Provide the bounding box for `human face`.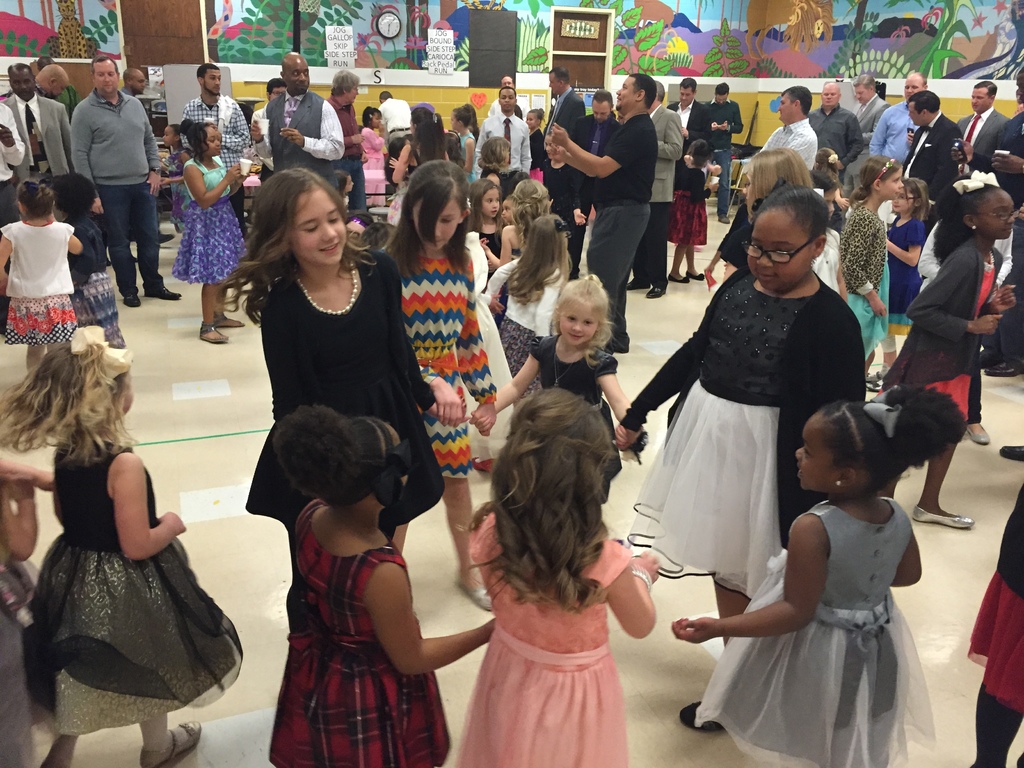
l=93, t=56, r=118, b=93.
